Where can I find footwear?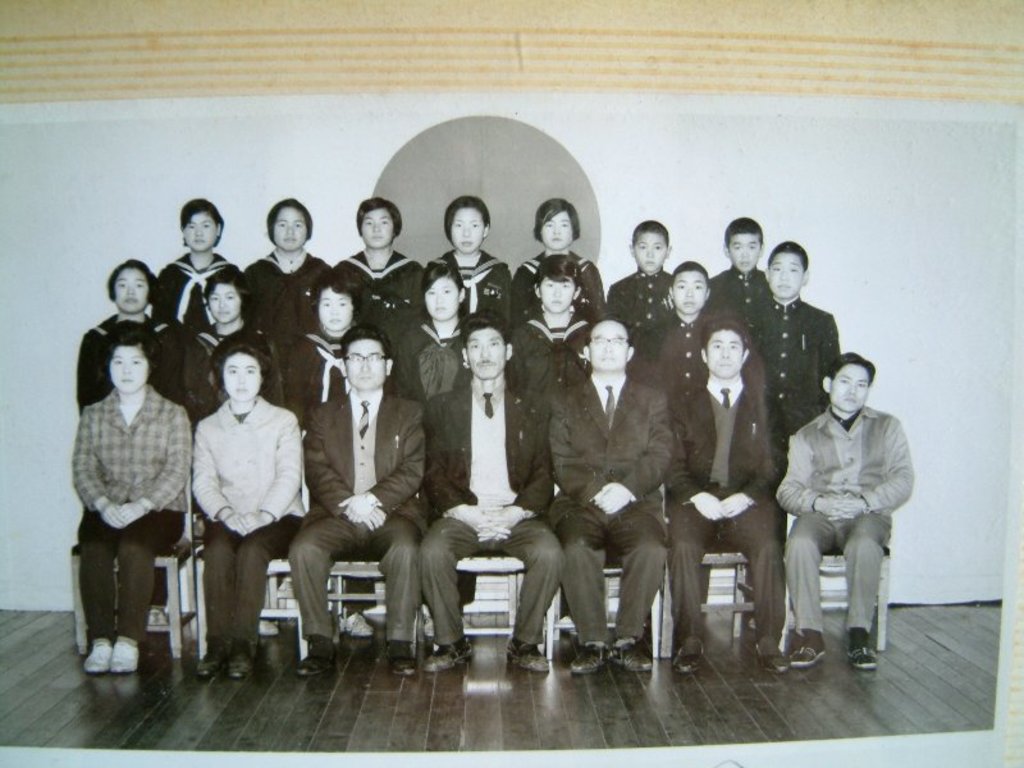
You can find it at box(500, 639, 548, 673).
